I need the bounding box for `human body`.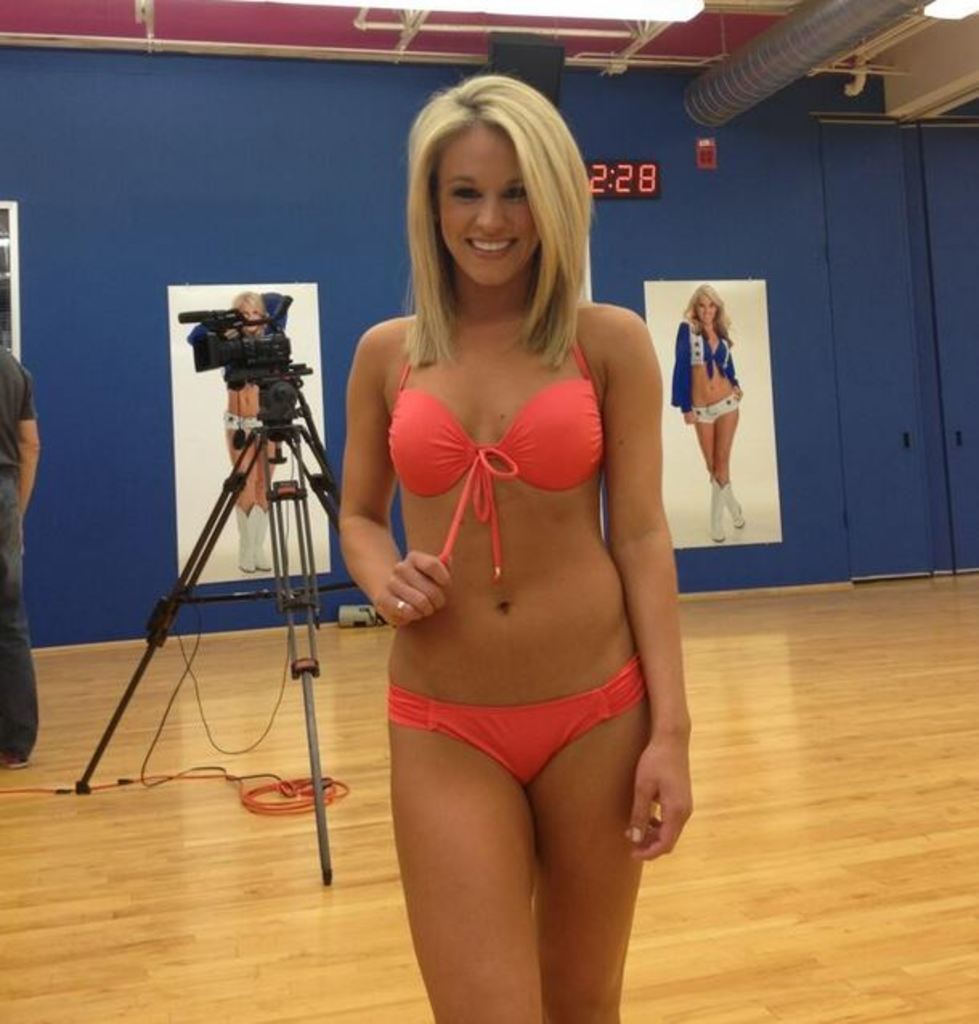
Here it is: 316/75/698/1023.
